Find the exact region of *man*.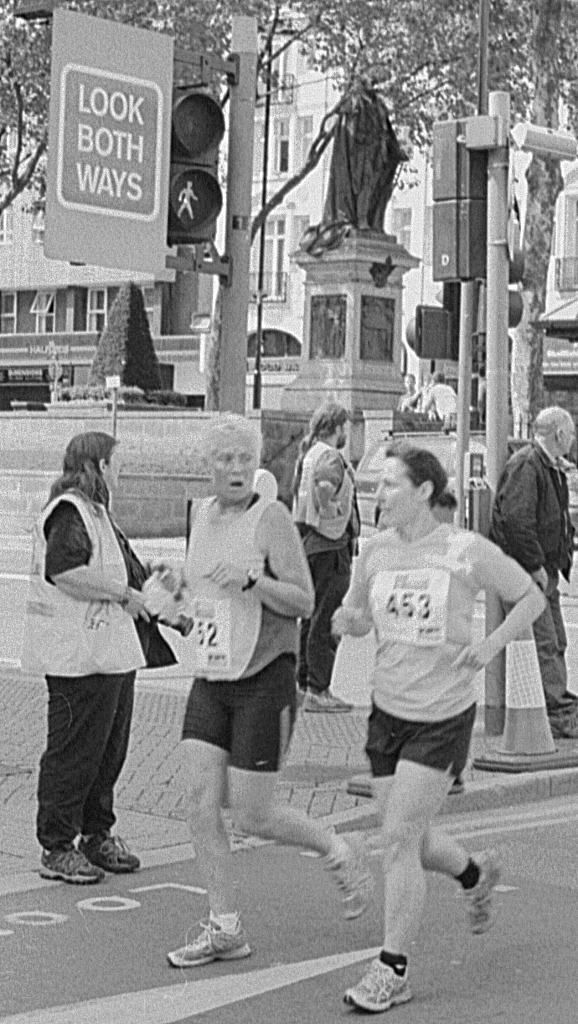
Exact region: <box>491,404,577,737</box>.
